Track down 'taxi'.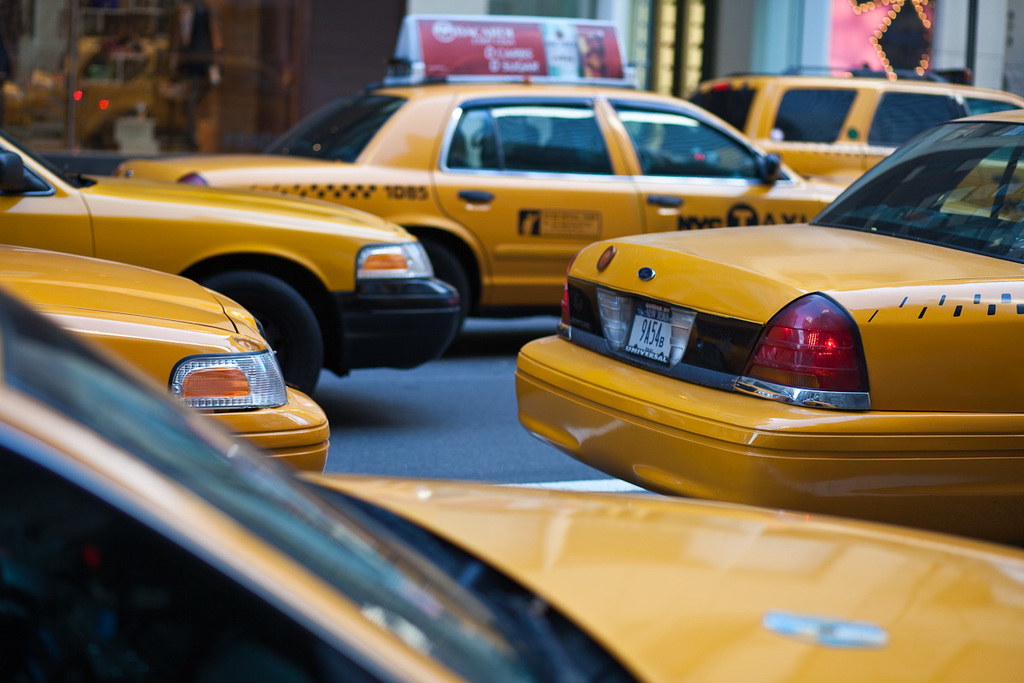
Tracked to select_region(0, 127, 474, 397).
